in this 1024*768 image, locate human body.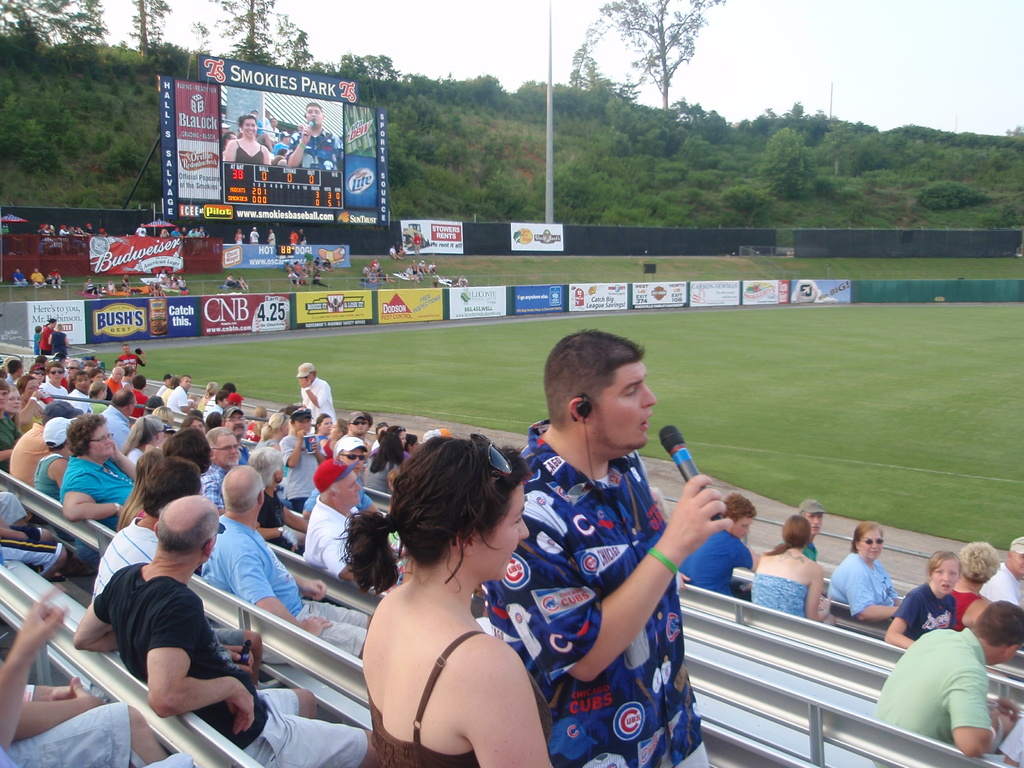
Bounding box: x1=8, y1=358, x2=24, y2=381.
